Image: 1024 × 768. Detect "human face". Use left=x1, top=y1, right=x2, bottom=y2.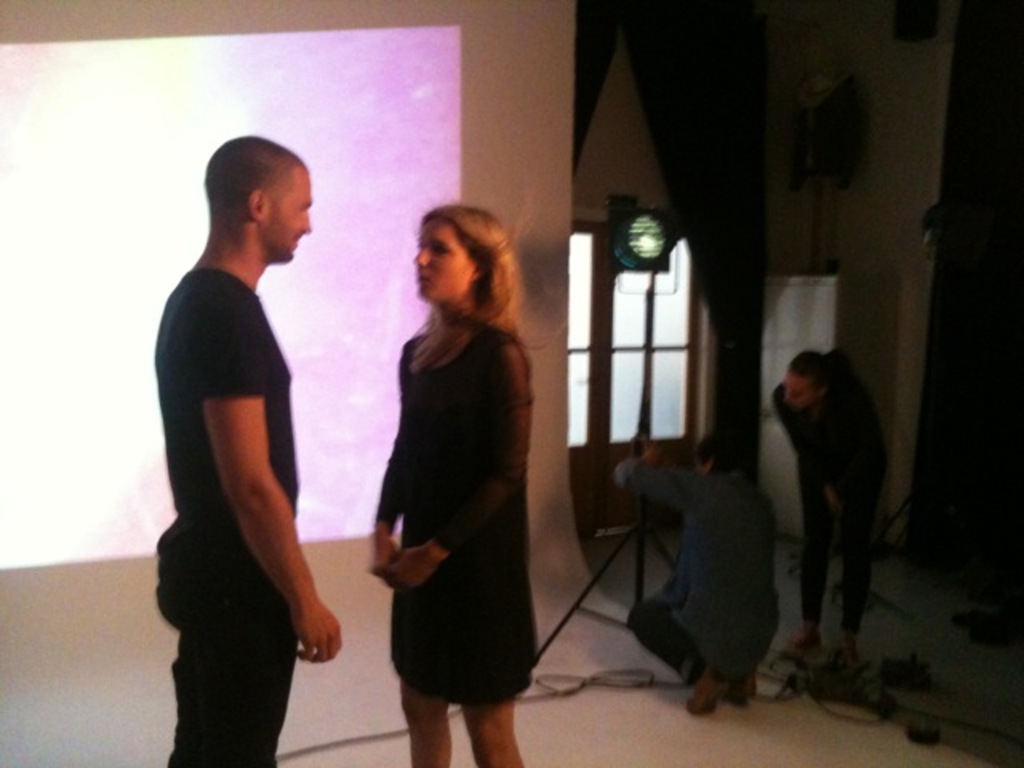
left=414, top=218, right=475, bottom=307.
